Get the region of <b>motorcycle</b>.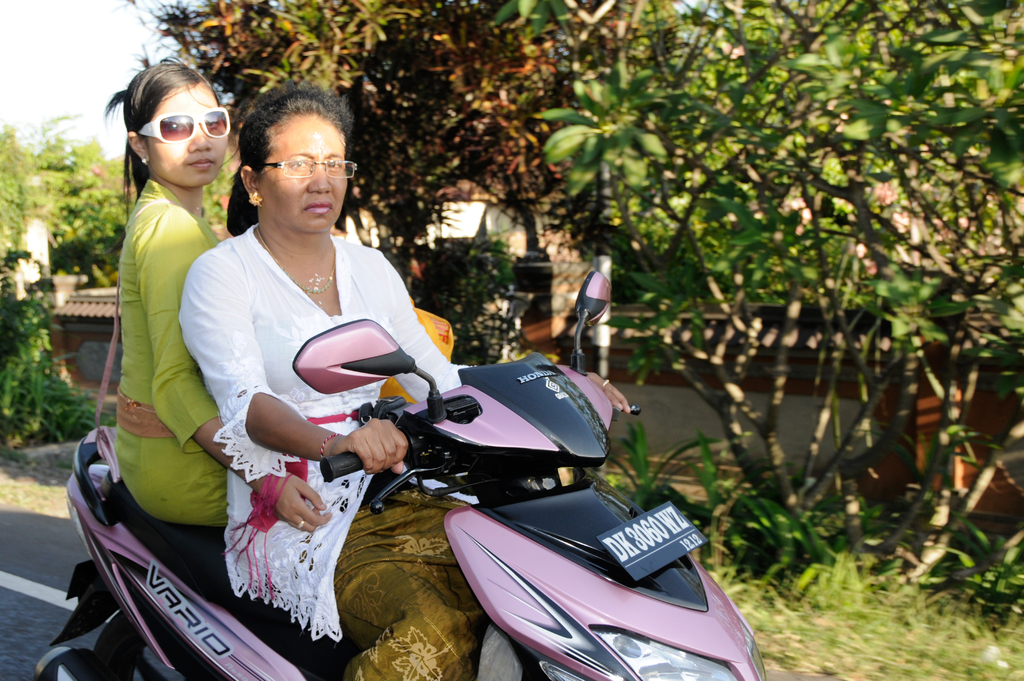
pyautogui.locateOnScreen(36, 265, 769, 680).
